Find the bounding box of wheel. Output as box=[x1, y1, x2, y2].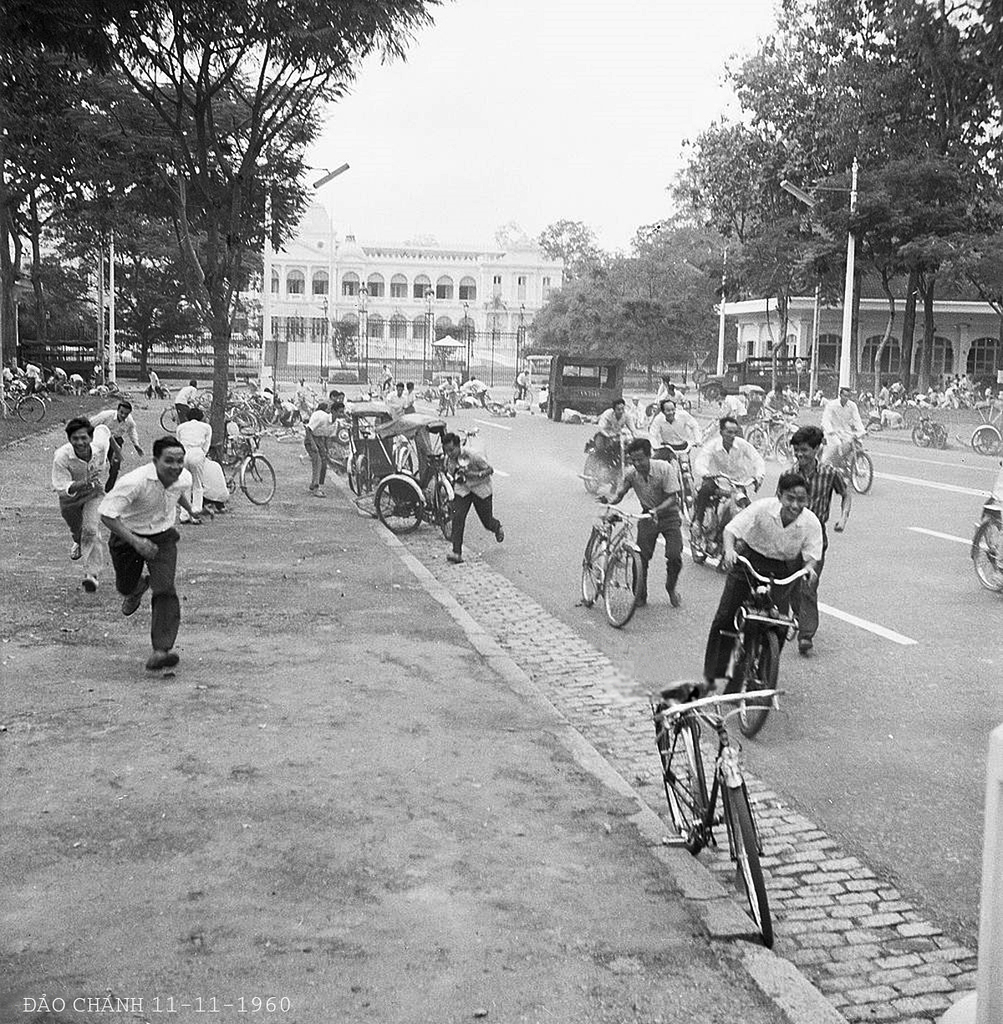
box=[581, 536, 605, 606].
